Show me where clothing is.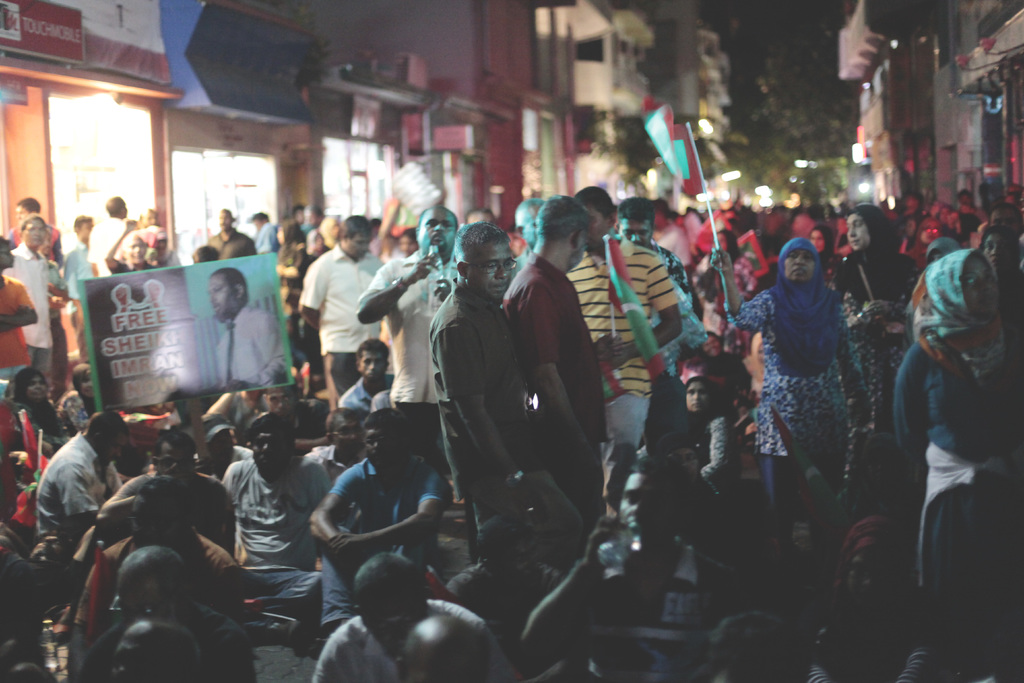
clothing is at 294, 228, 370, 376.
